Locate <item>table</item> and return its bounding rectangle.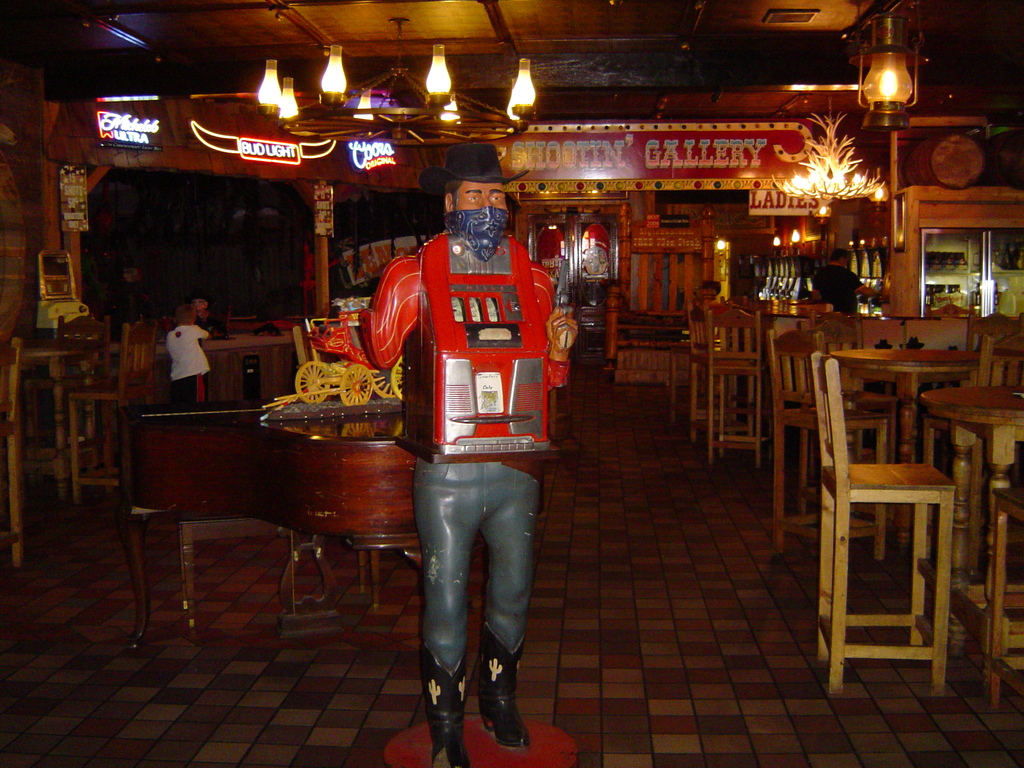
region(920, 383, 1023, 700).
